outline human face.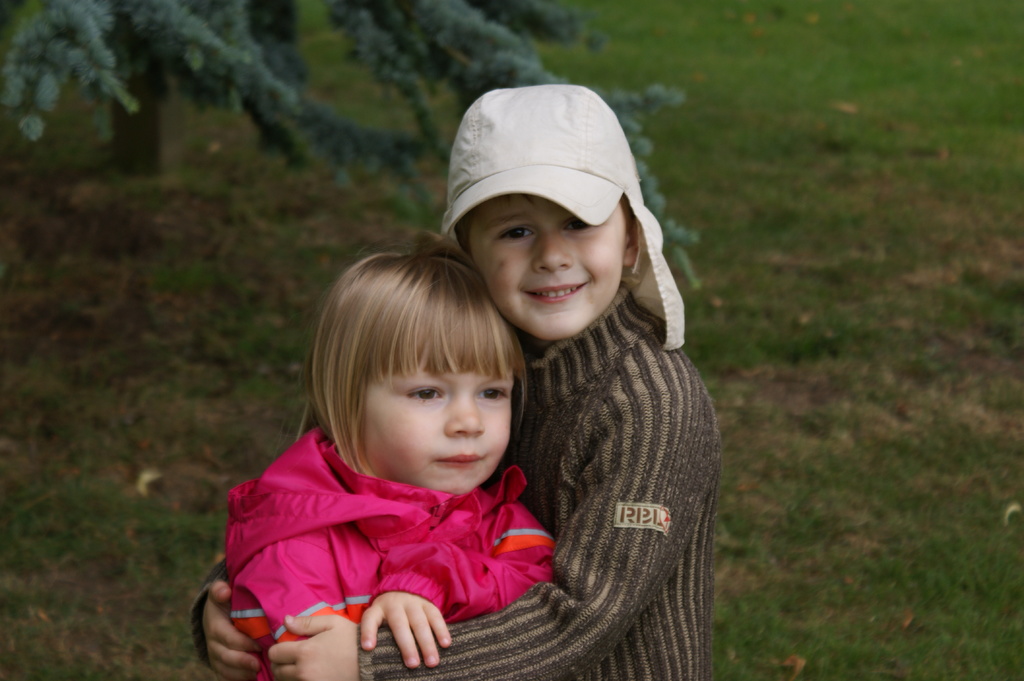
Outline: {"left": 367, "top": 366, "right": 514, "bottom": 491}.
